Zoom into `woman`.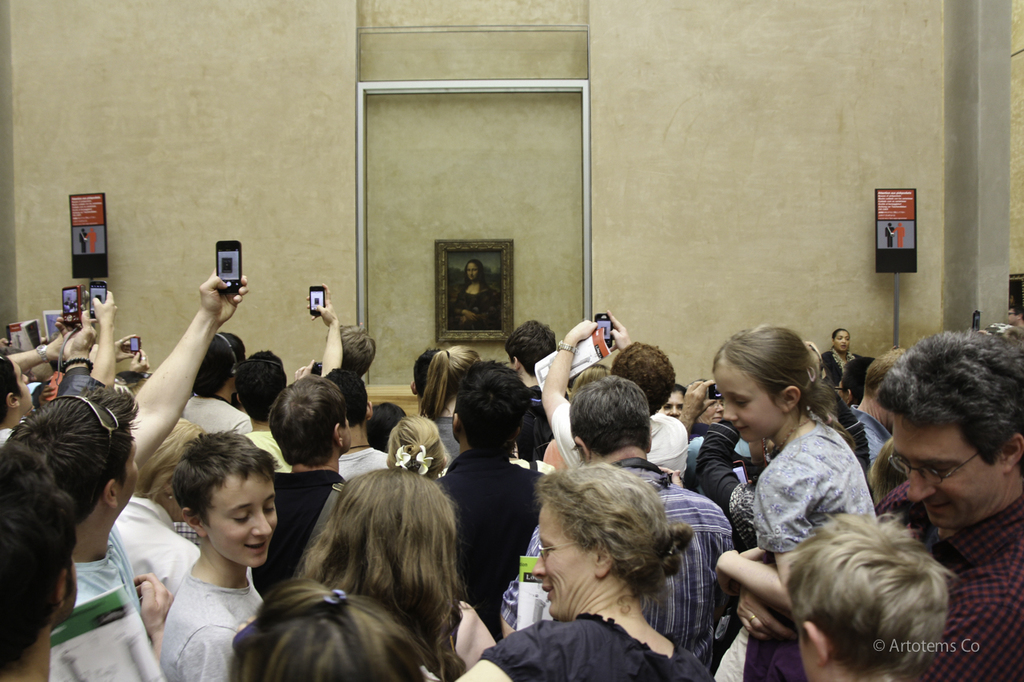
Zoom target: (x1=295, y1=464, x2=463, y2=671).
